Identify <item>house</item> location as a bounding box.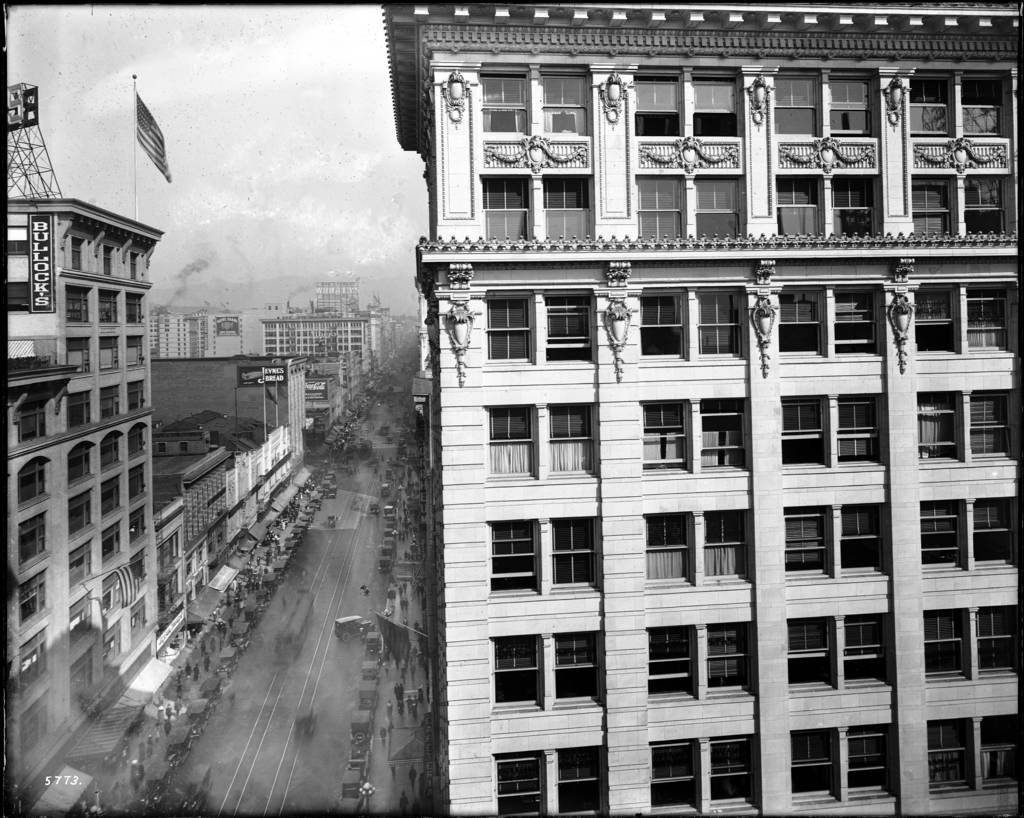
bbox=[159, 437, 240, 583].
